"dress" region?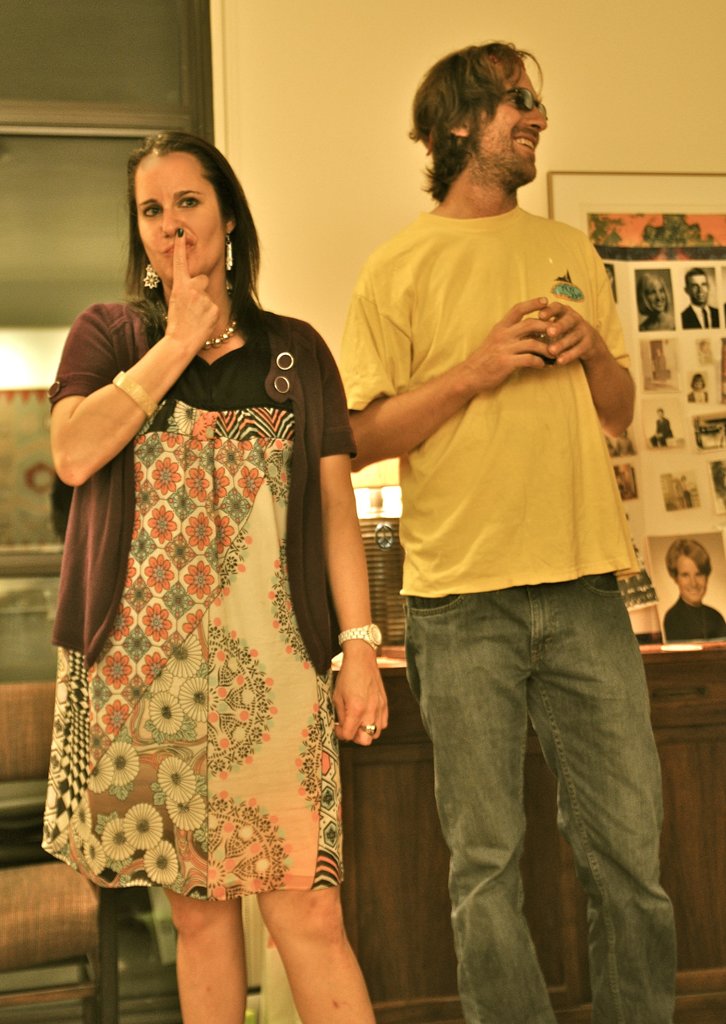
locate(44, 300, 343, 898)
